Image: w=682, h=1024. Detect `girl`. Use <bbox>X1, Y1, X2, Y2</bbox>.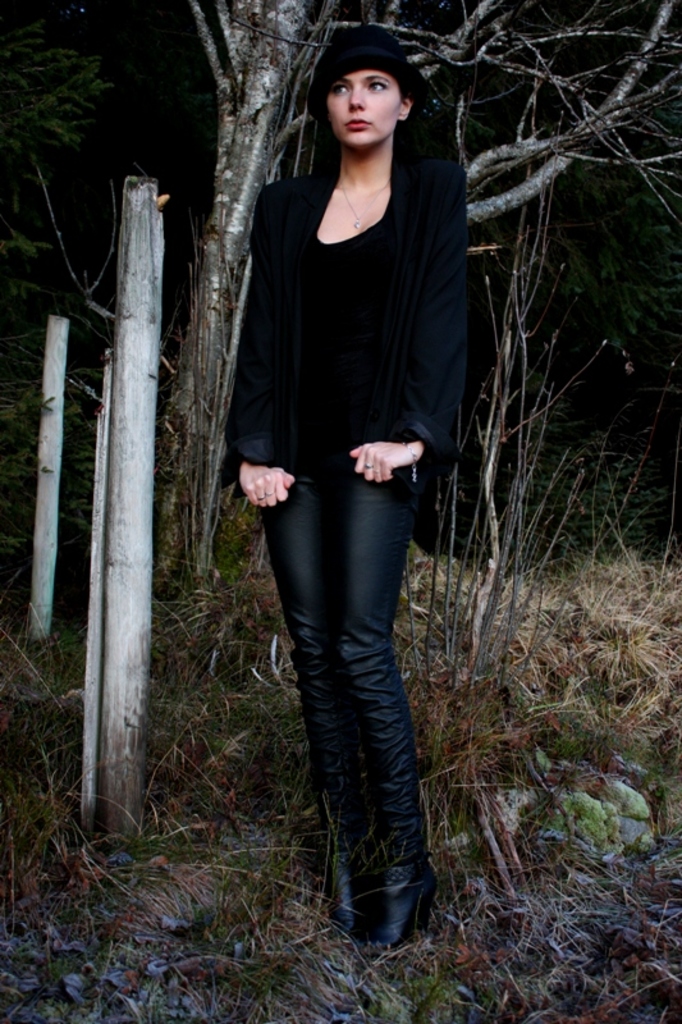
<bbox>224, 15, 470, 942</bbox>.
